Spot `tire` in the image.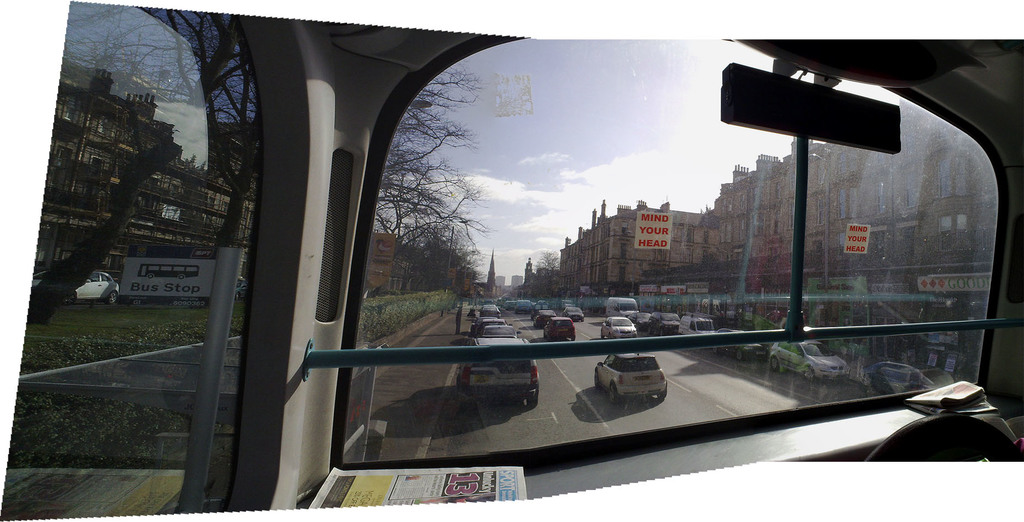
`tire` found at bbox(735, 350, 741, 362).
